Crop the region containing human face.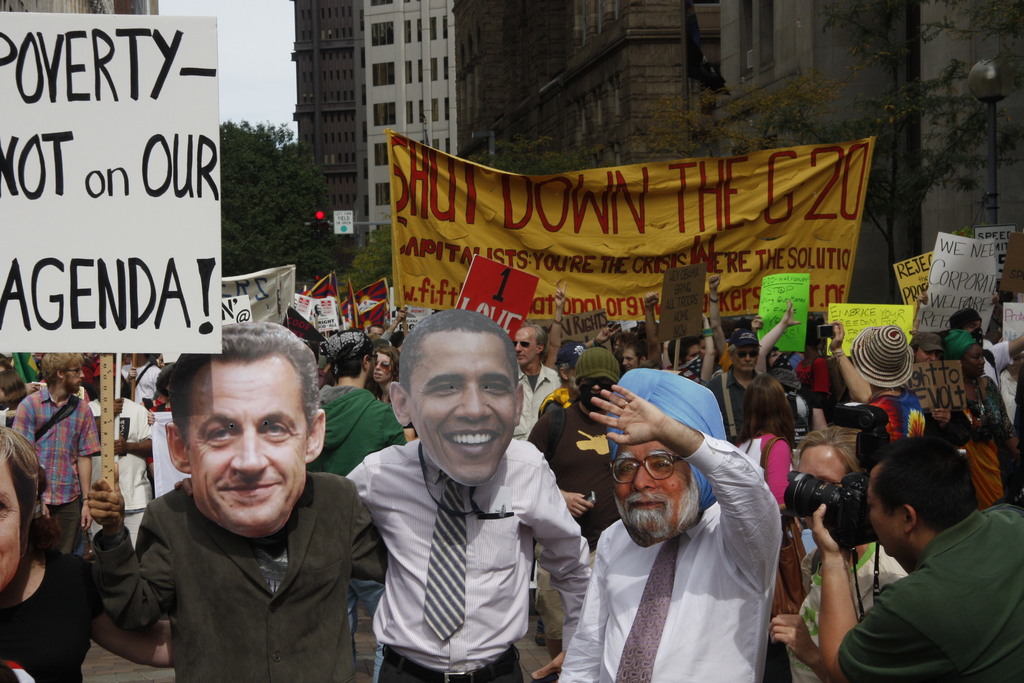
Crop region: x1=513, y1=332, x2=538, y2=363.
